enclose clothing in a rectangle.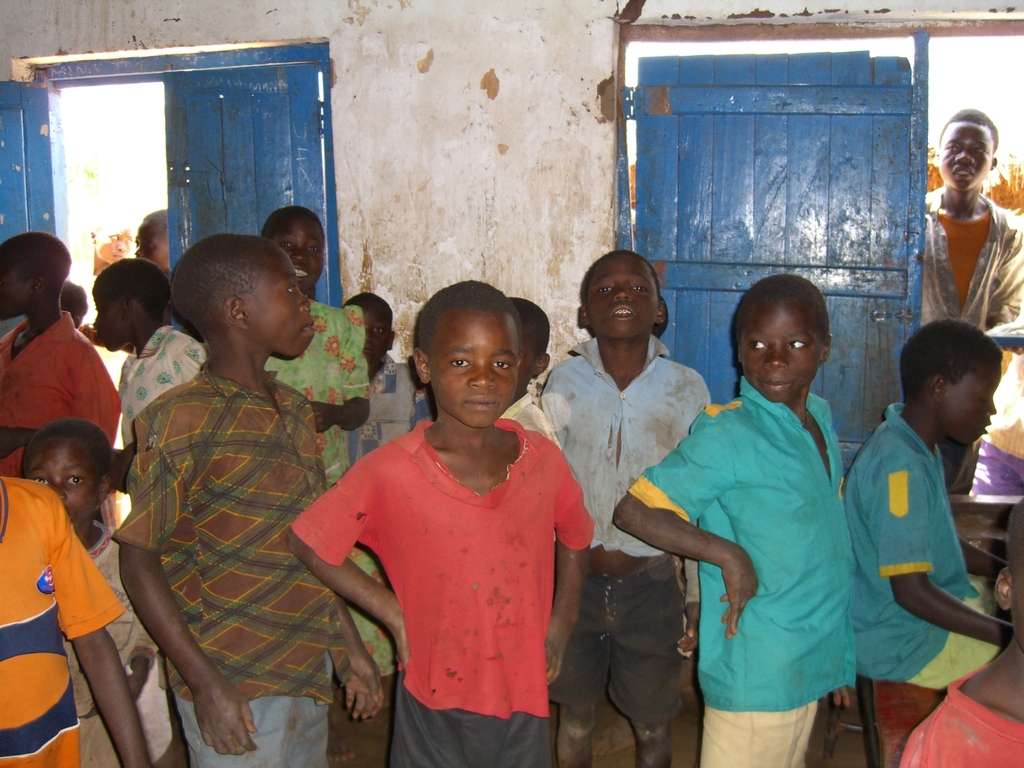
detection(548, 340, 714, 720).
